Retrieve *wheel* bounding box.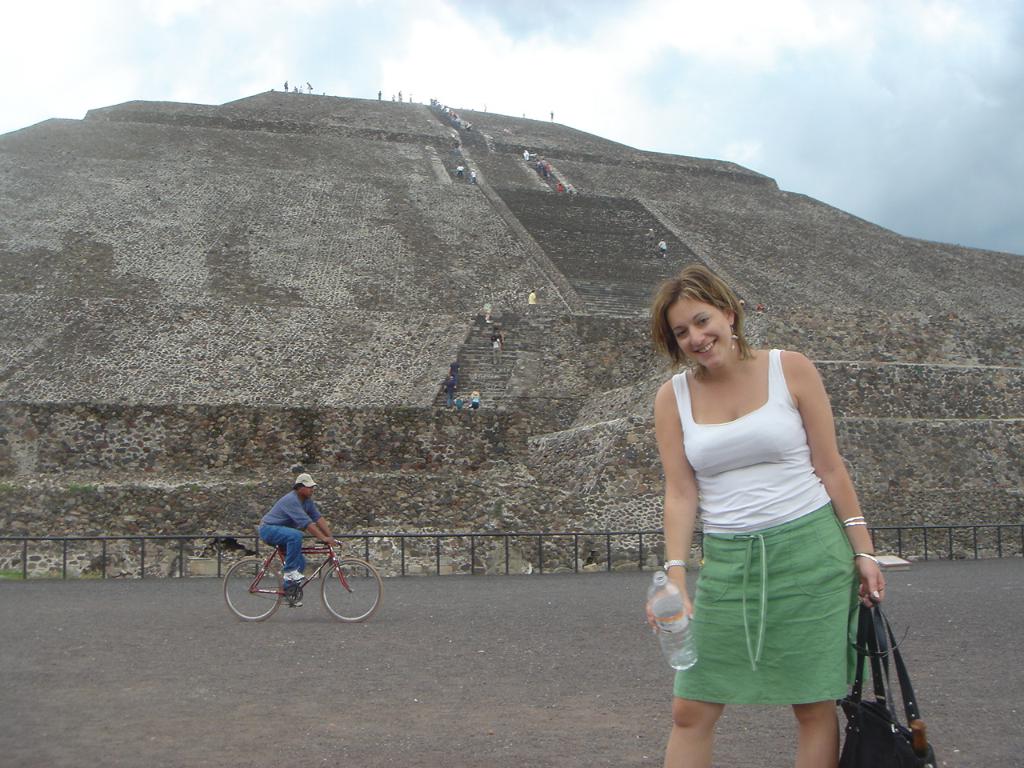
Bounding box: {"x1": 307, "y1": 558, "x2": 371, "y2": 634}.
